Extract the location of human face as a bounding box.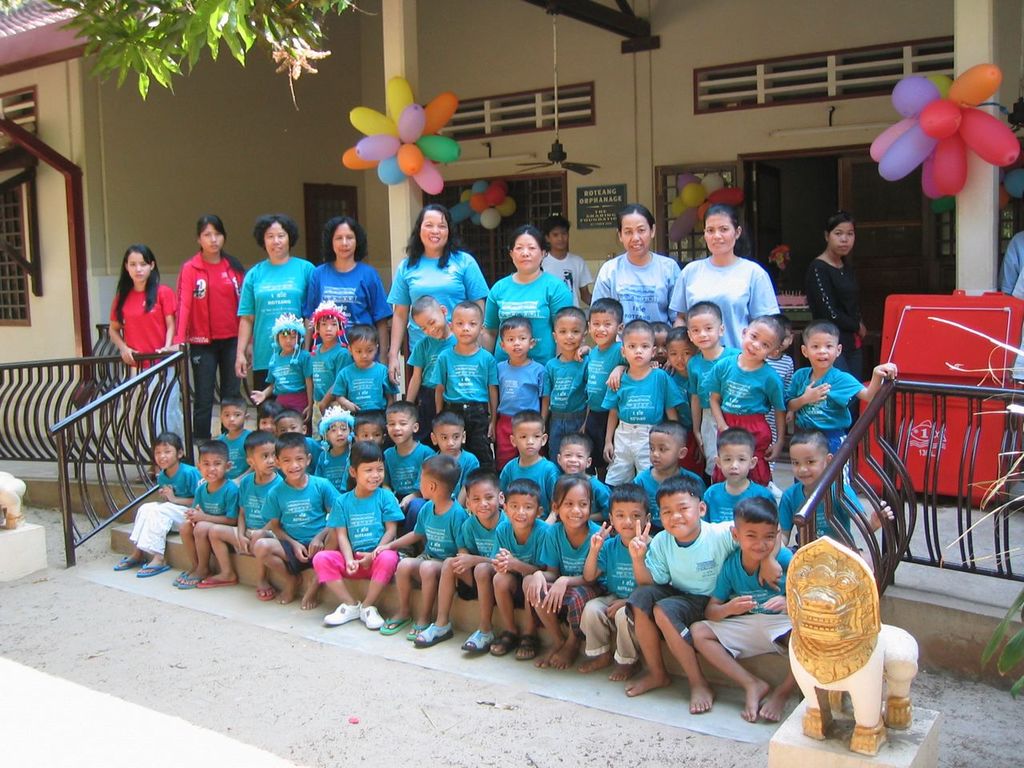
265,220,290,258.
